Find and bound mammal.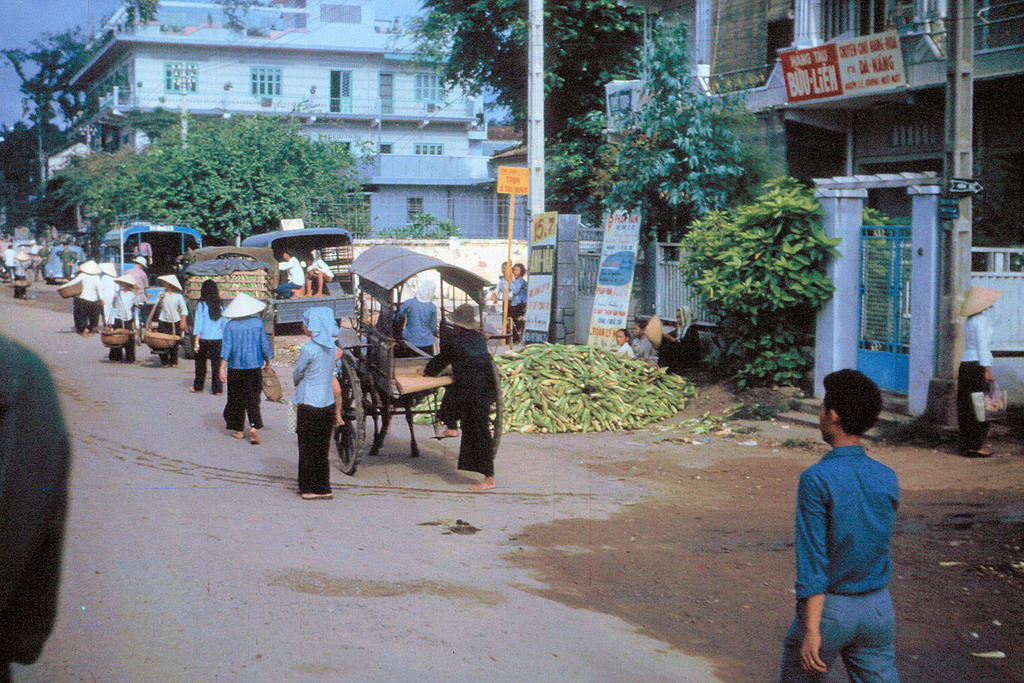
Bound: <box>56,255,102,335</box>.
